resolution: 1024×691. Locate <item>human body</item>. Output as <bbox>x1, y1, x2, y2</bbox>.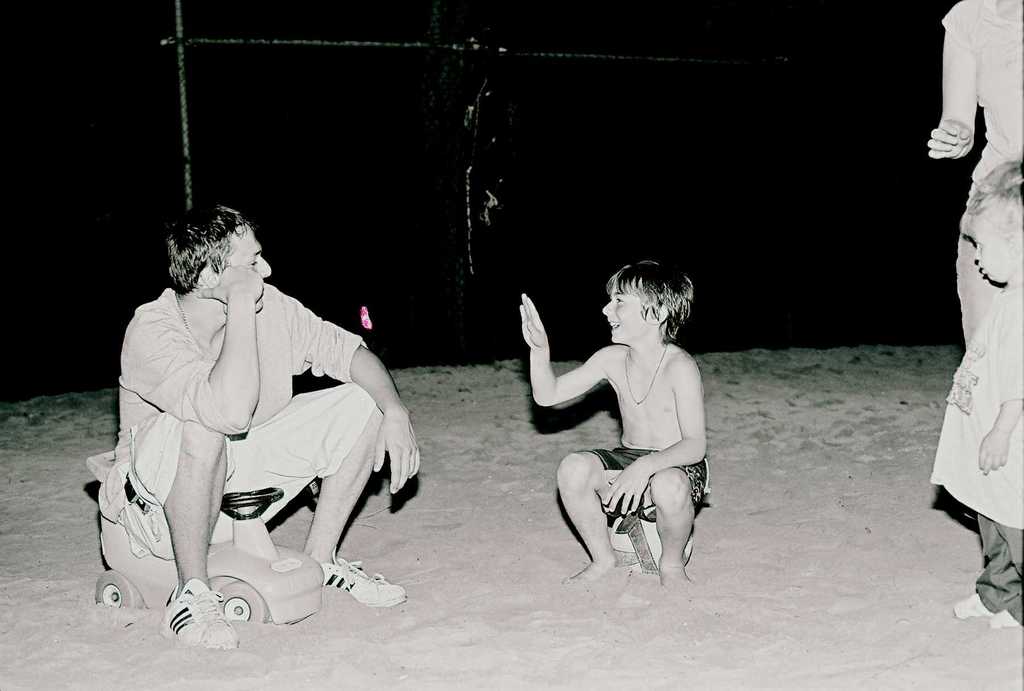
<bbox>92, 265, 421, 659</bbox>.
